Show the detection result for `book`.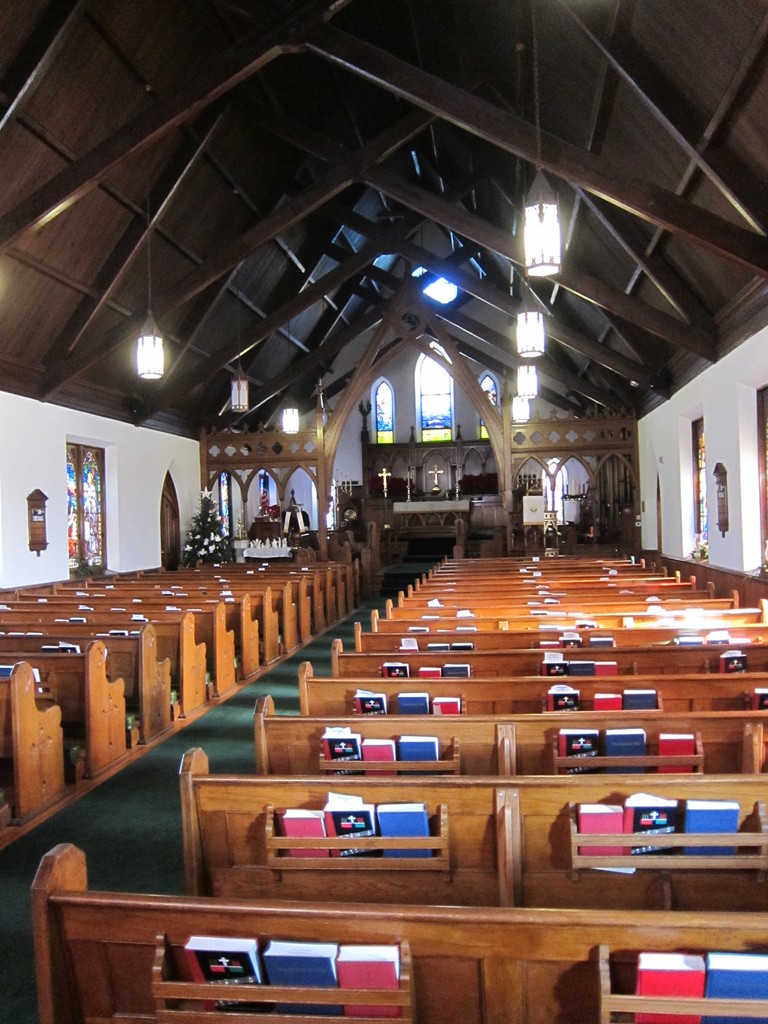
182 934 261 1013.
